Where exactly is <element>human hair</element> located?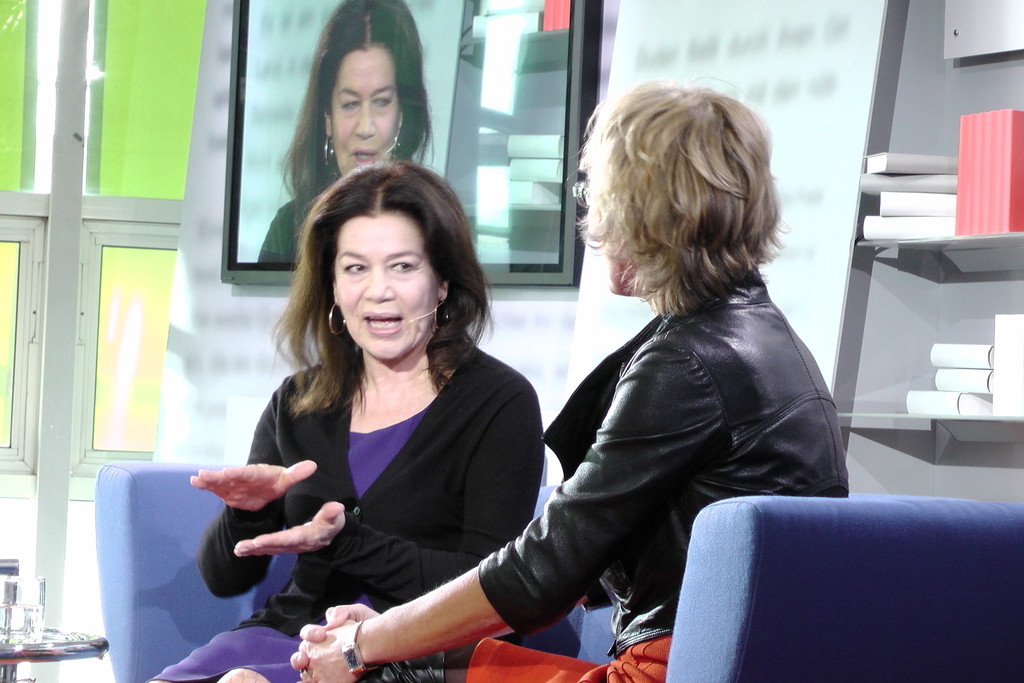
Its bounding box is bbox=[268, 157, 493, 416].
